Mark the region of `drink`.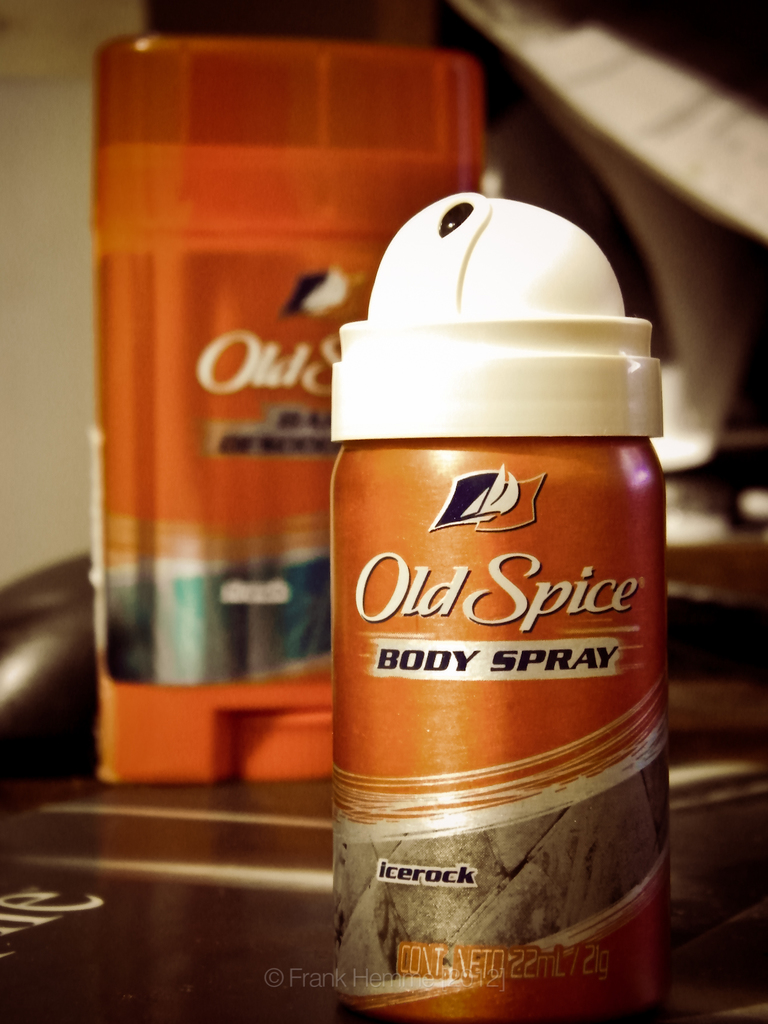
Region: bbox(323, 225, 678, 1002).
